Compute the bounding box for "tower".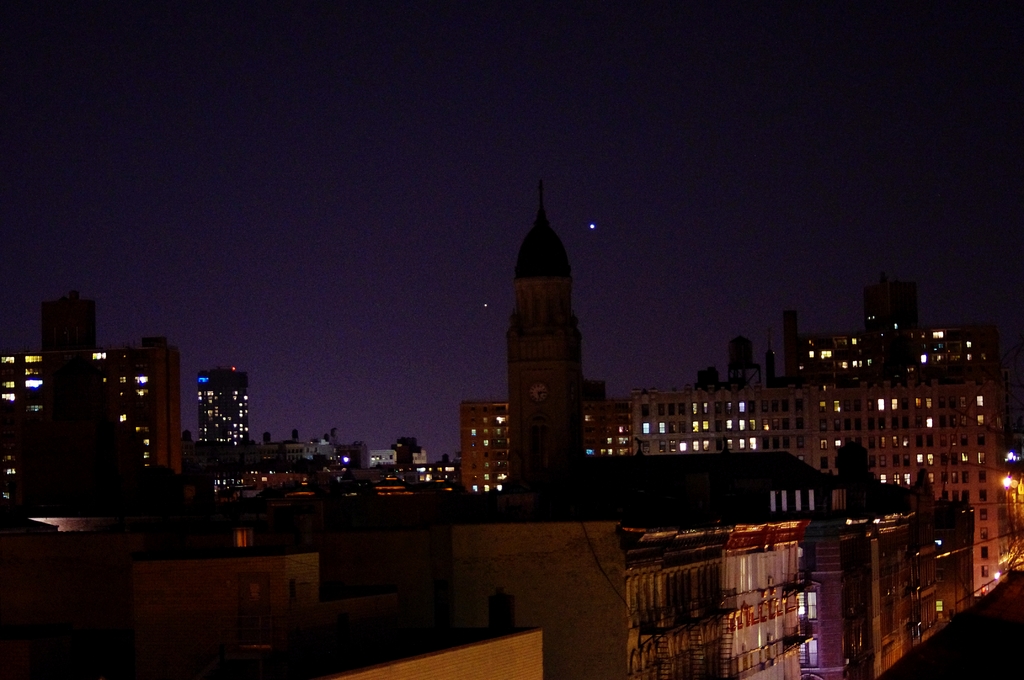
select_region(44, 277, 103, 479).
